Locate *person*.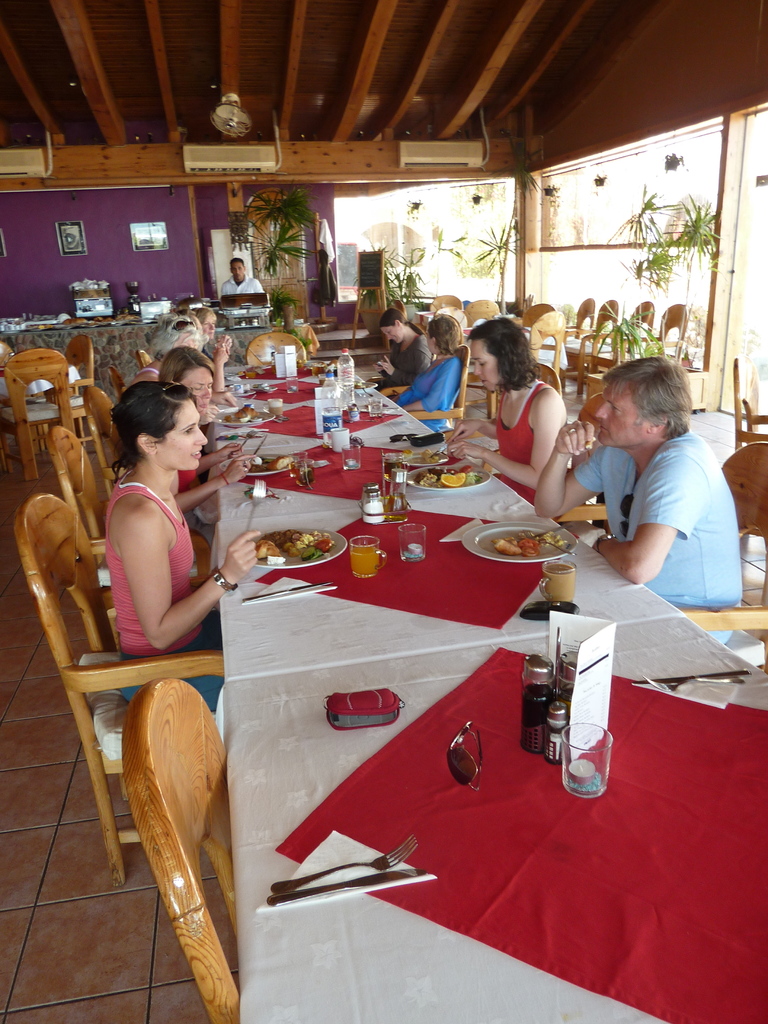
Bounding box: x1=387, y1=312, x2=465, y2=442.
